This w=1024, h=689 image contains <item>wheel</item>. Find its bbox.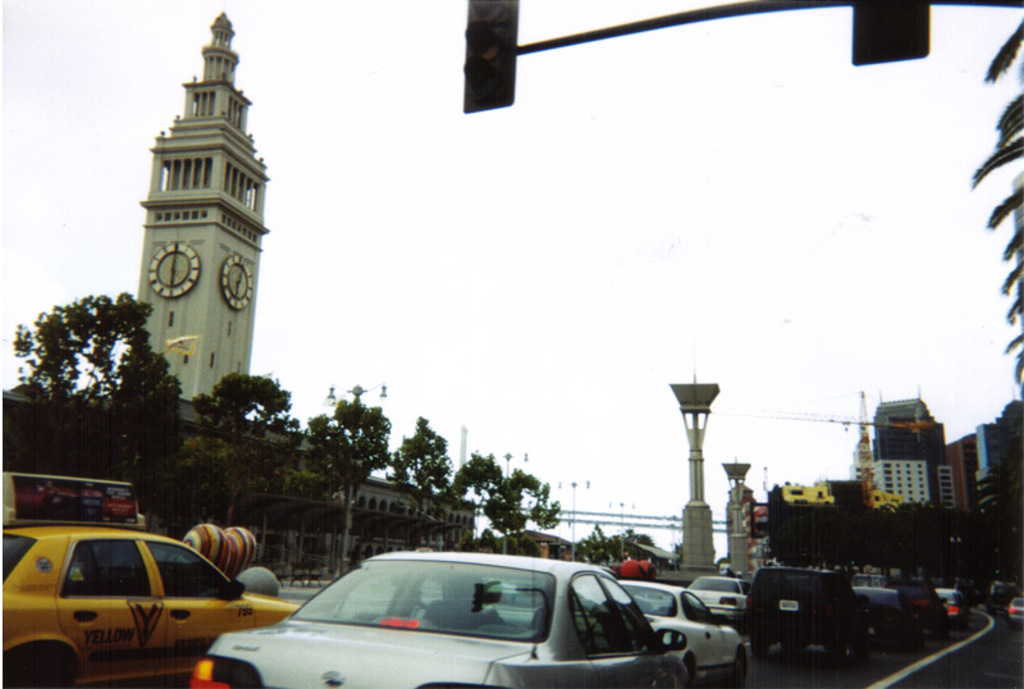
(0, 643, 72, 688).
